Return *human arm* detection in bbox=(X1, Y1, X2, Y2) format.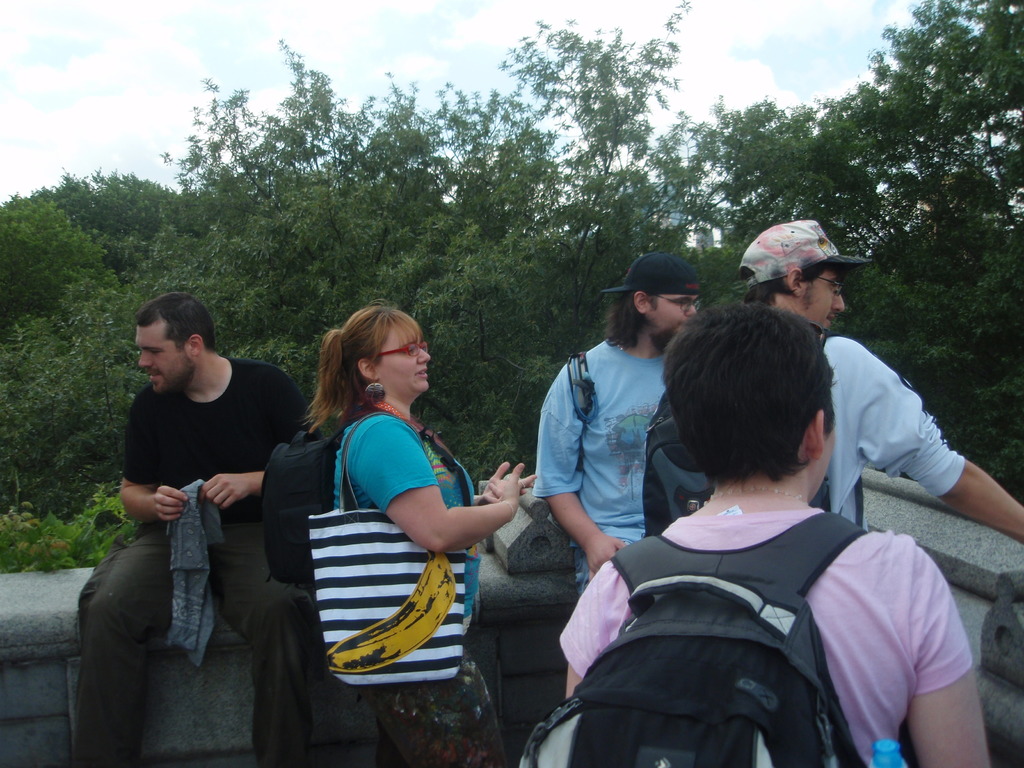
bbox=(556, 554, 625, 701).
